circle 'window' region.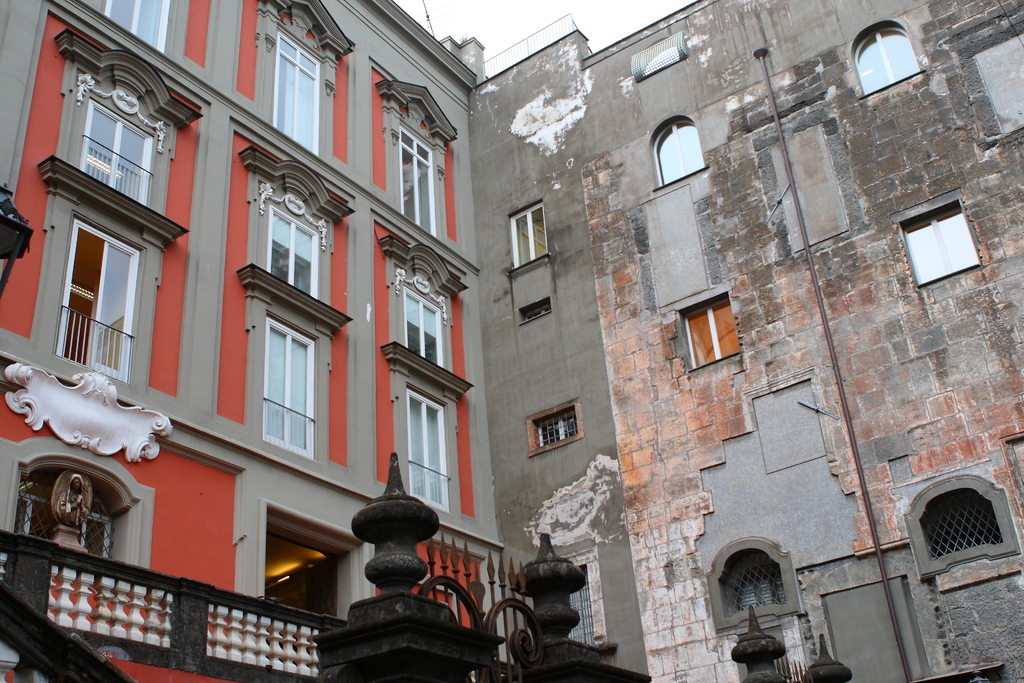
Region: 245:0:359:168.
